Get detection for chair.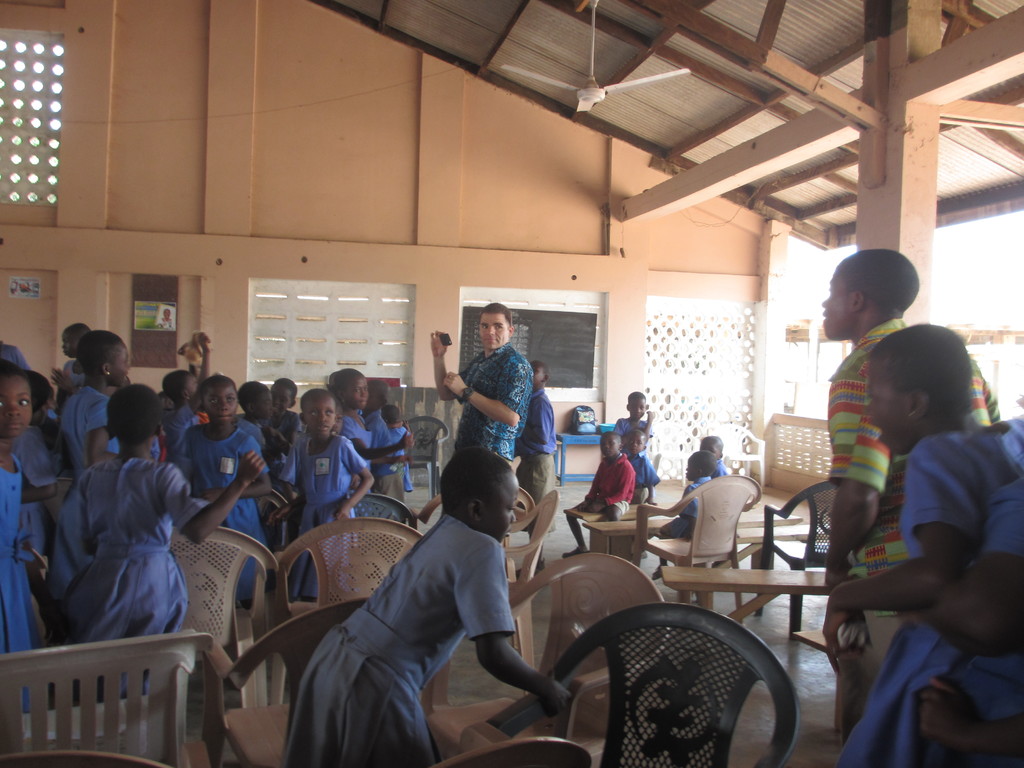
Detection: (487,601,803,767).
